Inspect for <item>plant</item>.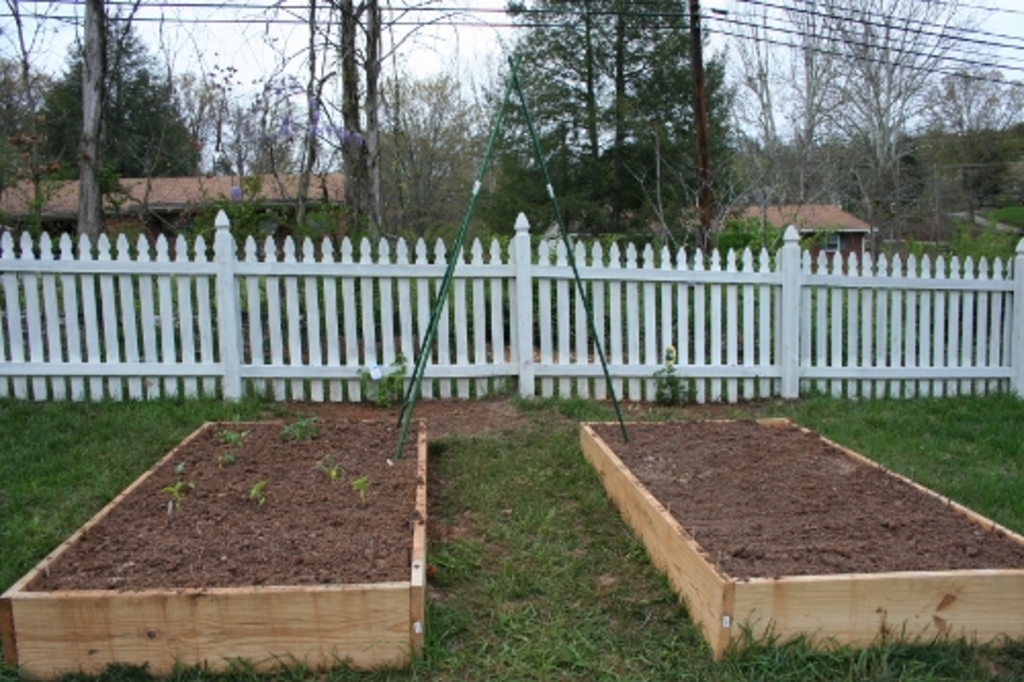
Inspection: 723 608 1022 680.
